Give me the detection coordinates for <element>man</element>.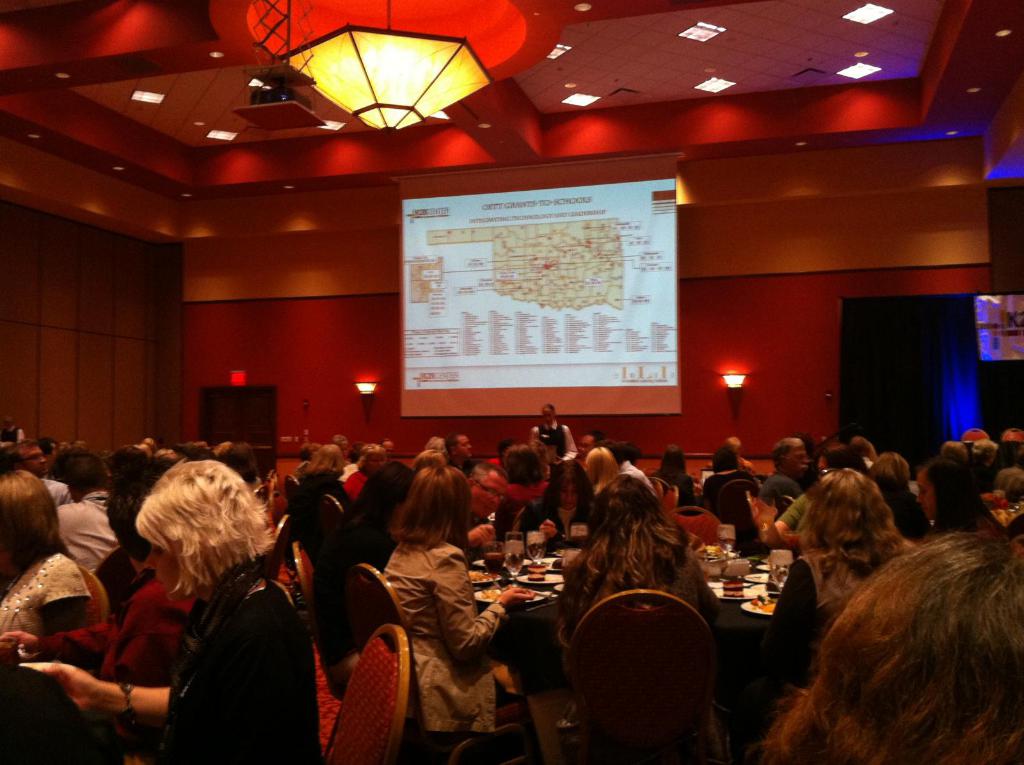
<region>973, 438, 998, 490</region>.
